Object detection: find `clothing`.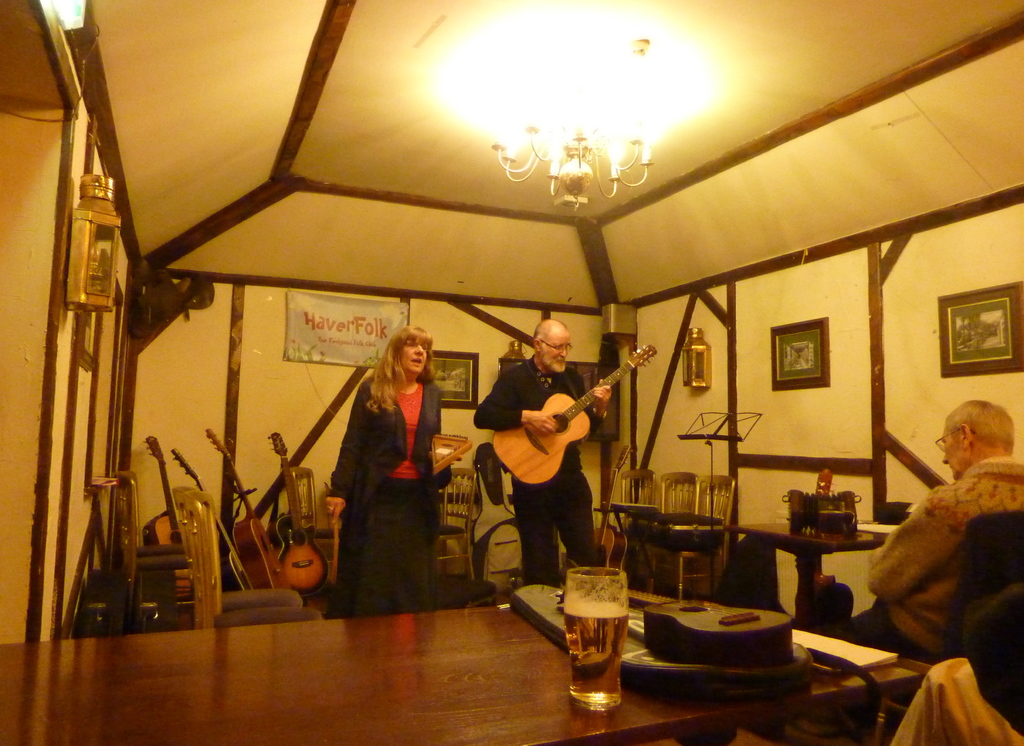
(left=323, top=377, right=454, bottom=618).
